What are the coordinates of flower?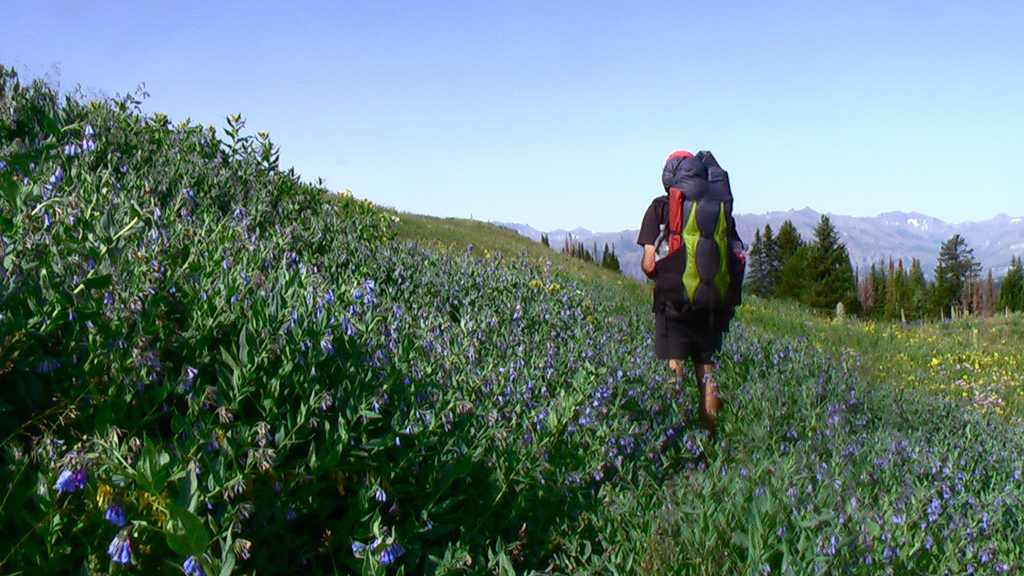
box=[617, 368, 628, 385].
